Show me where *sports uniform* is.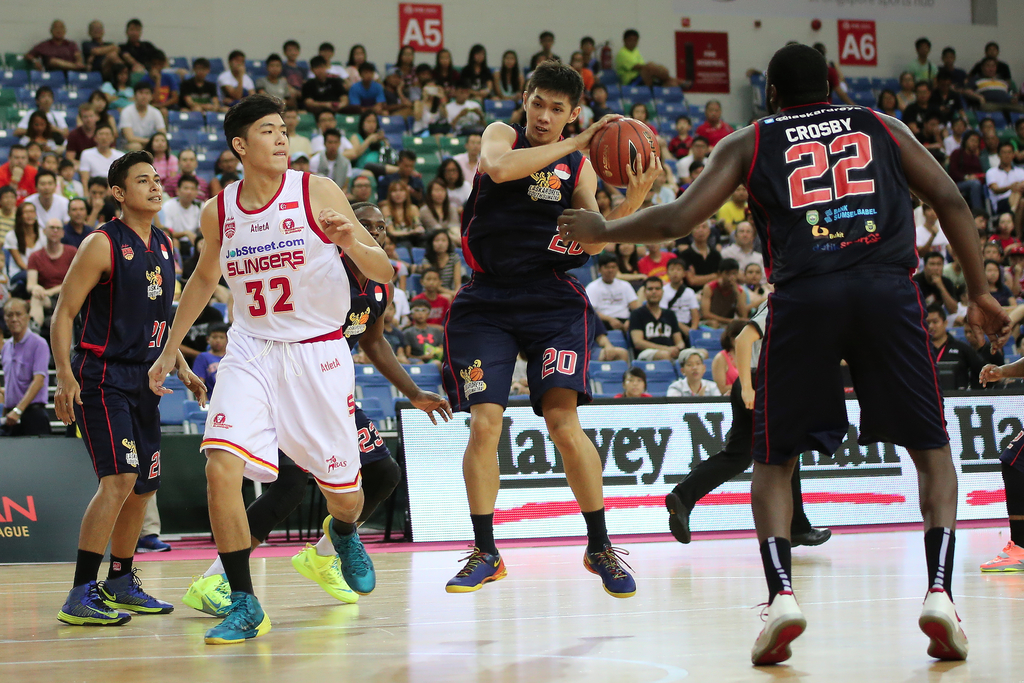
*sports uniform* is at (left=672, top=277, right=819, bottom=520).
